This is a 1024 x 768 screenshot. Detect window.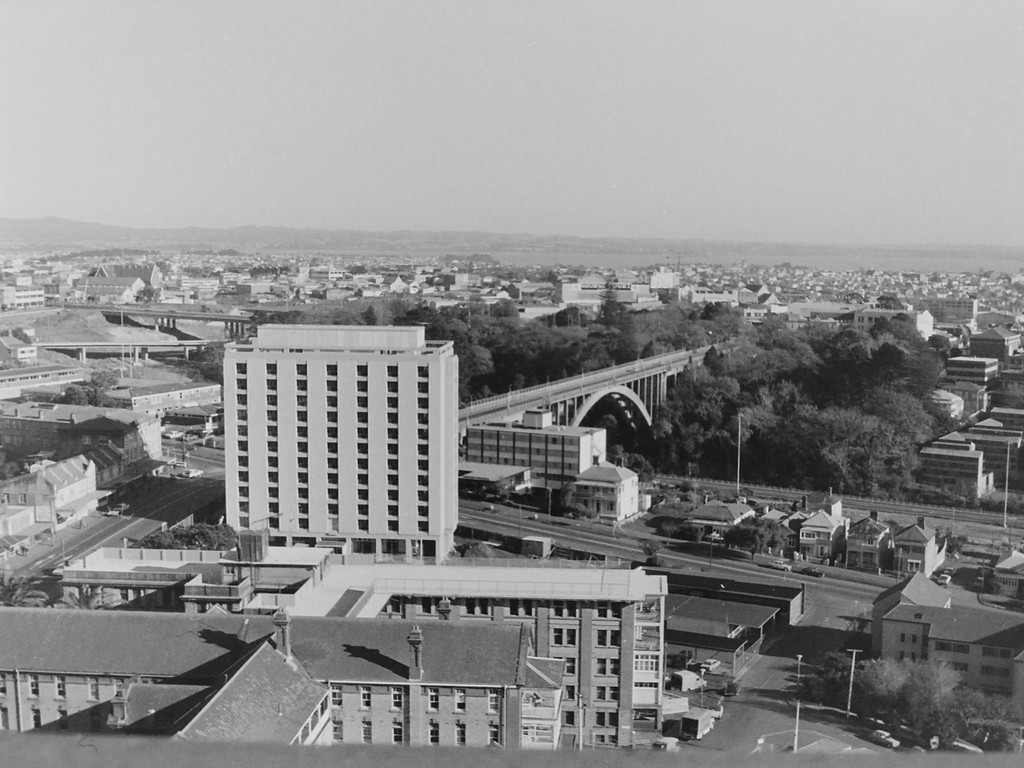
{"left": 266, "top": 467, "right": 279, "bottom": 483}.
